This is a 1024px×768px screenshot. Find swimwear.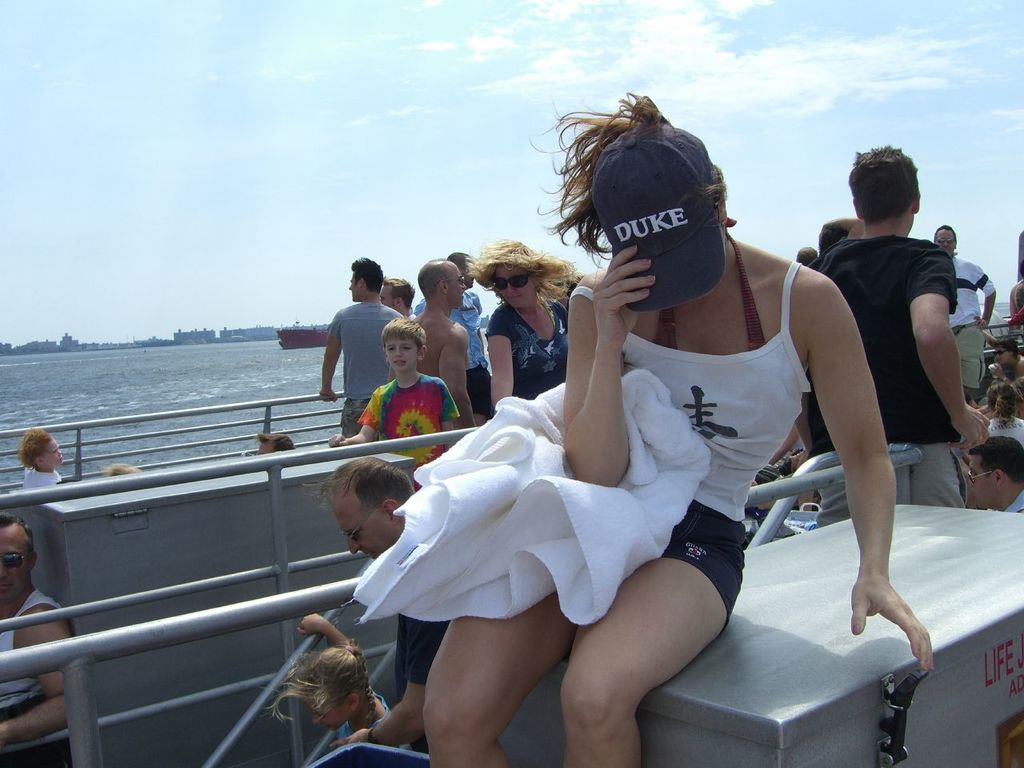
Bounding box: {"left": 572, "top": 257, "right": 808, "bottom": 520}.
